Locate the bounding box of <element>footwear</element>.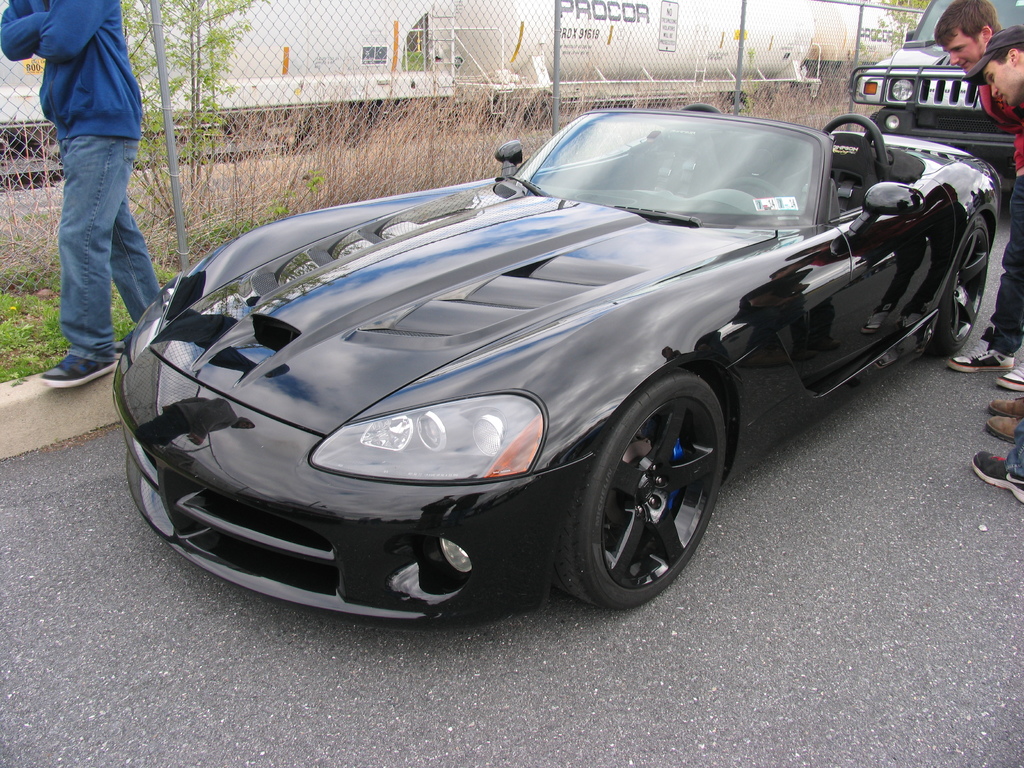
Bounding box: 972,450,1023,503.
